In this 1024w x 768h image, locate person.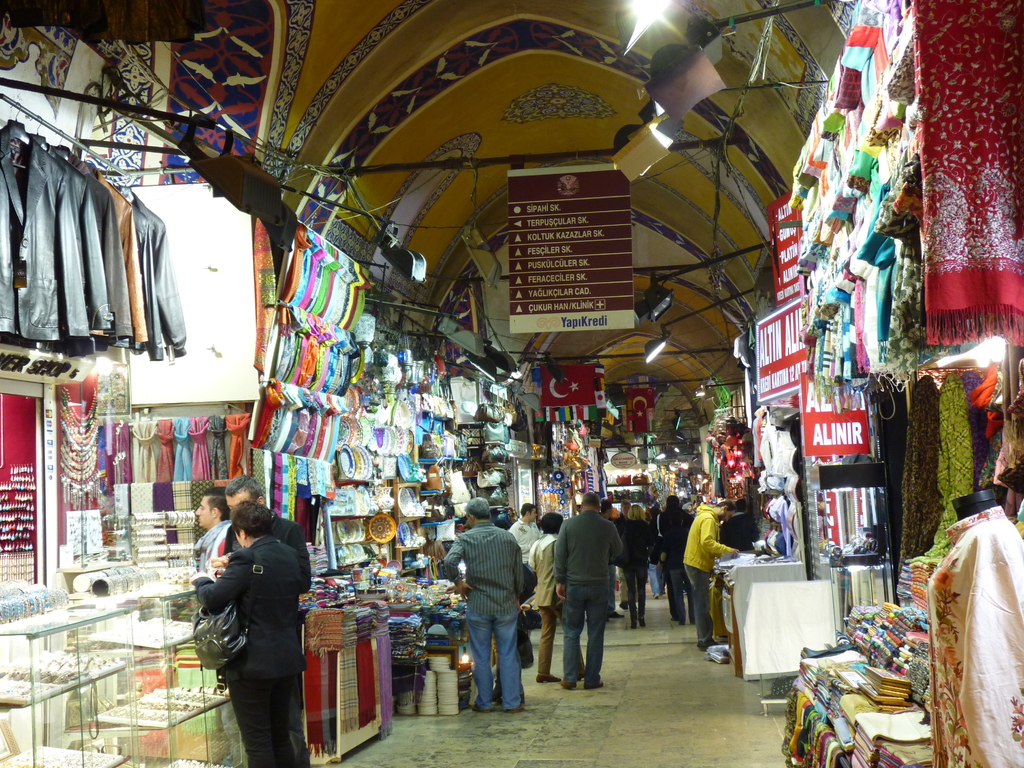
Bounding box: {"left": 618, "top": 504, "right": 647, "bottom": 628}.
